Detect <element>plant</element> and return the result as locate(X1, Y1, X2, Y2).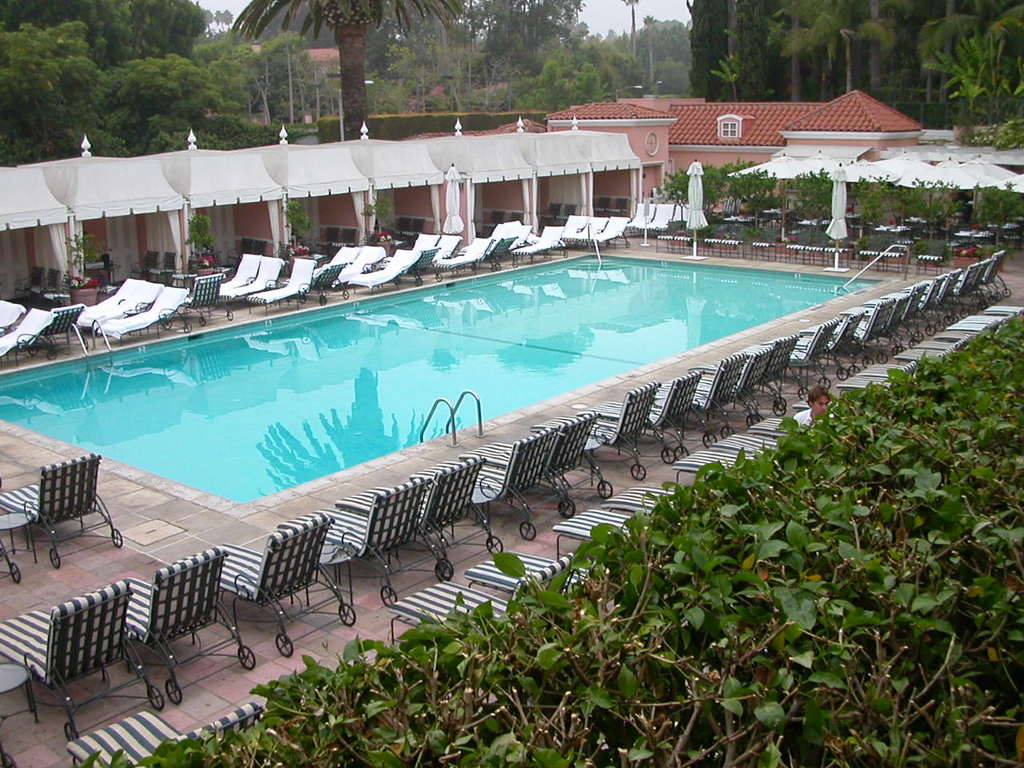
locate(181, 210, 225, 270).
